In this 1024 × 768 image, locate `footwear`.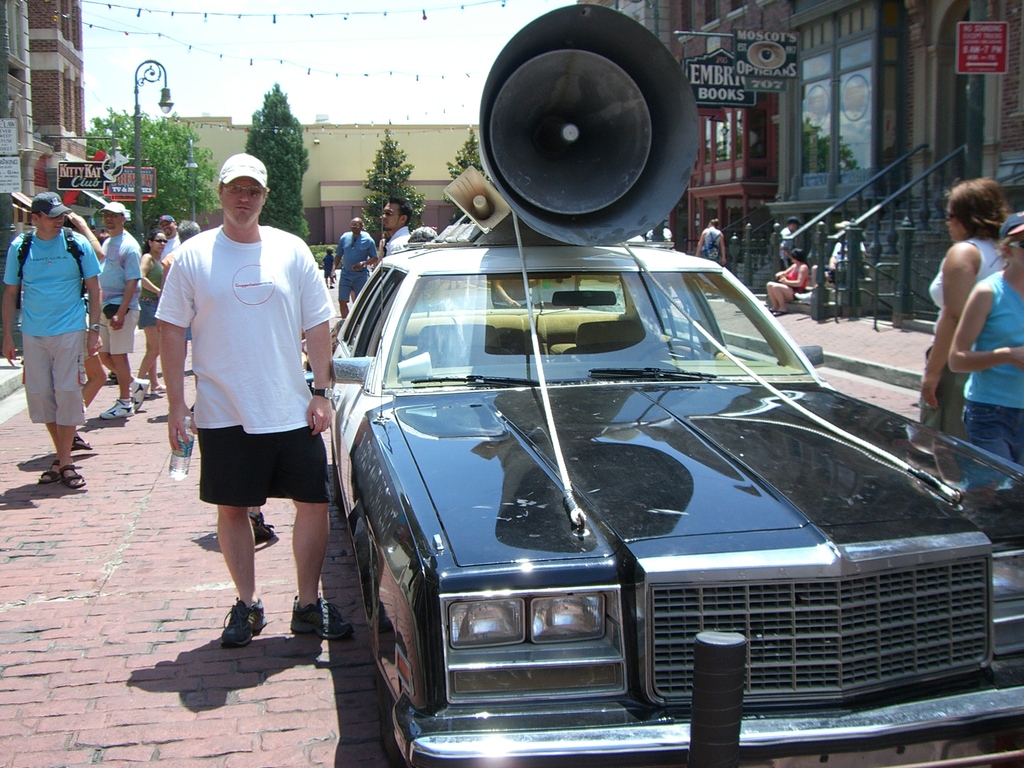
Bounding box: bbox(215, 594, 264, 650).
